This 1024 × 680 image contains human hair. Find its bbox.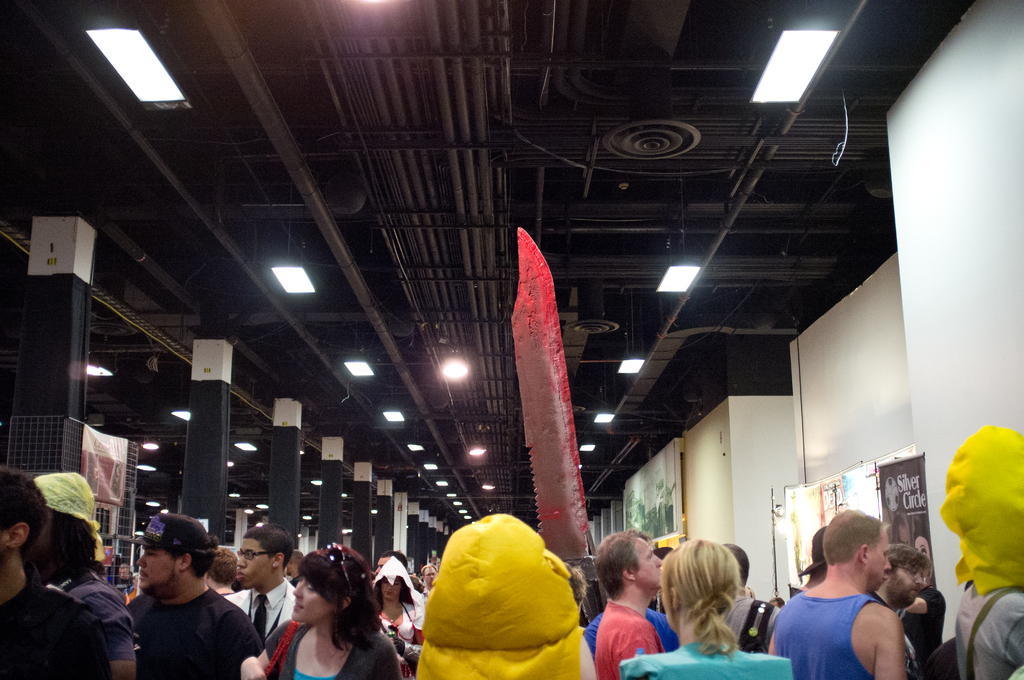
(left=369, top=578, right=415, bottom=608).
